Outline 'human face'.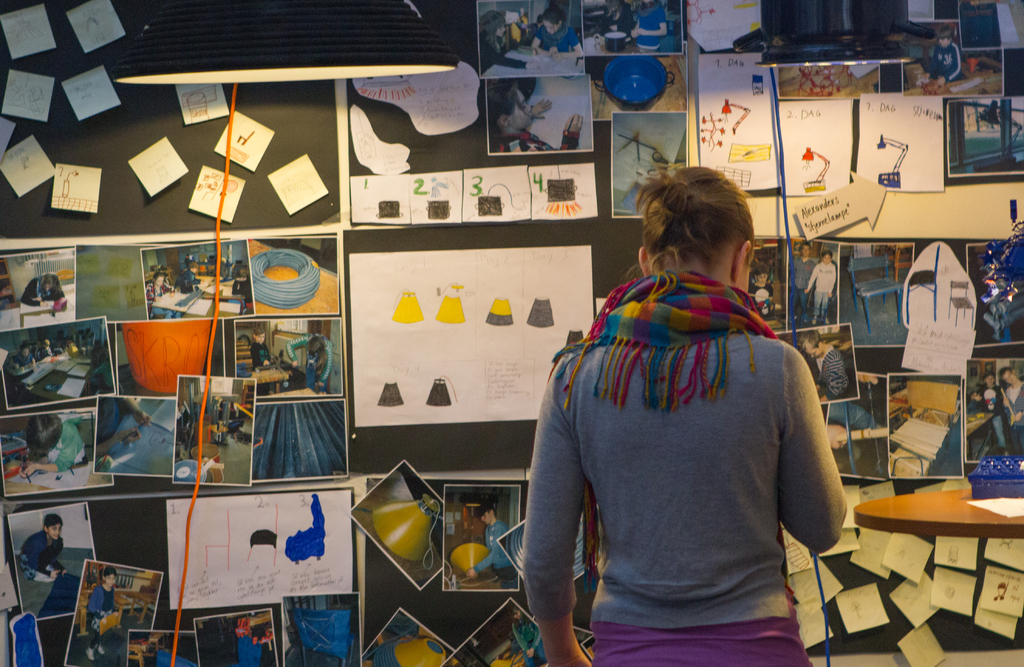
Outline: 515,611,522,617.
